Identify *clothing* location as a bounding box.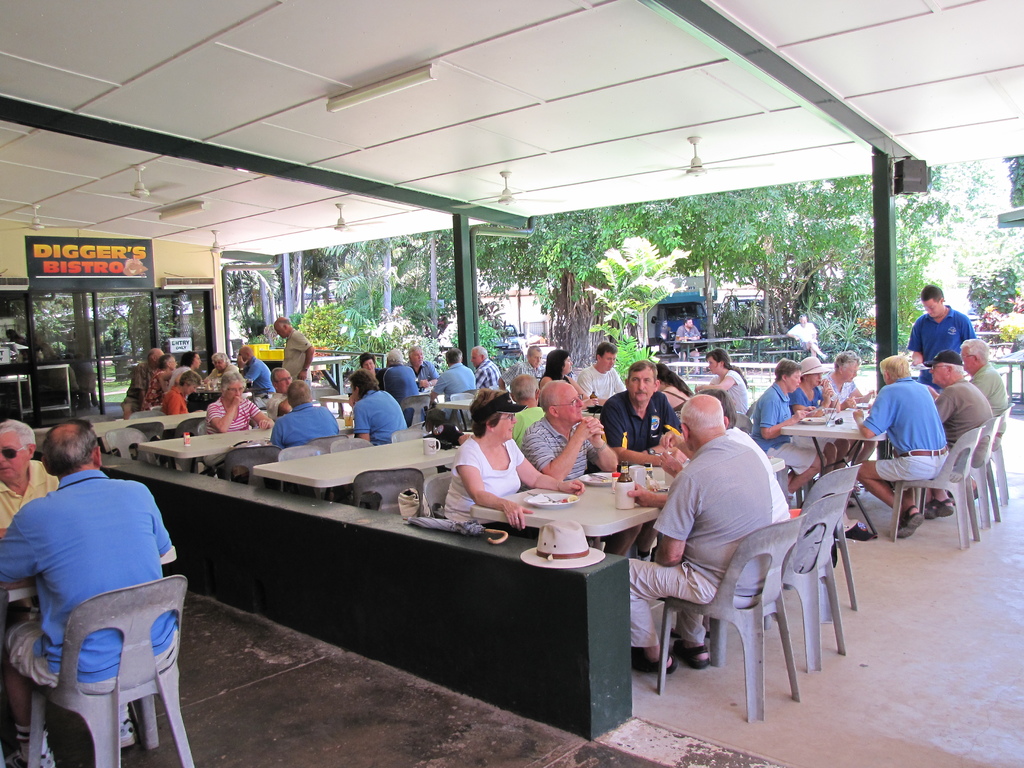
region(515, 357, 545, 376).
